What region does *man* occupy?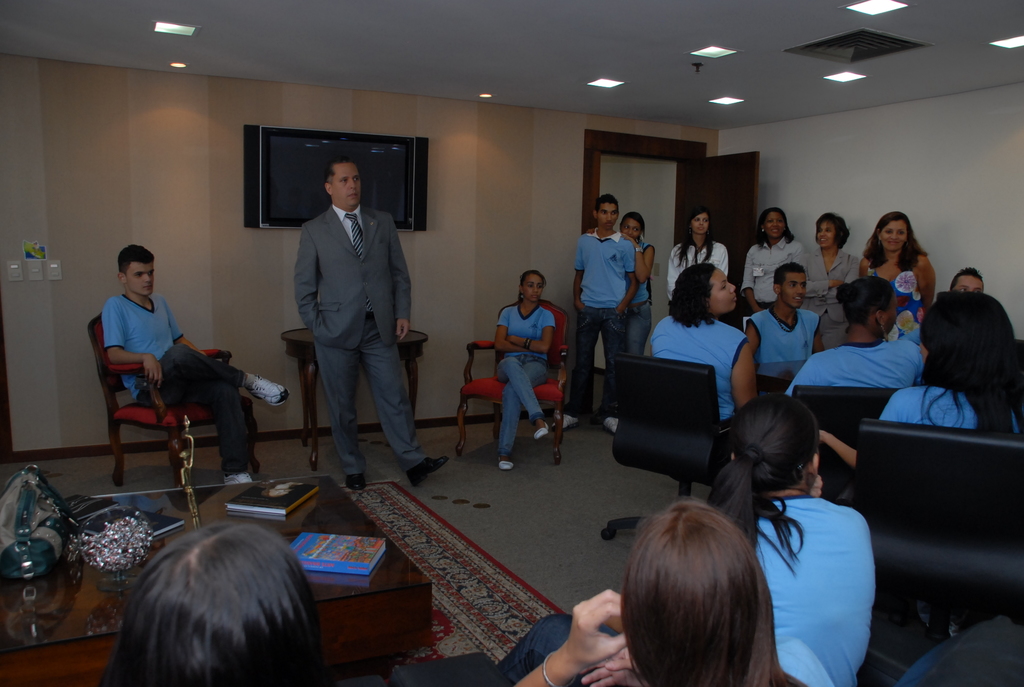
[left=294, top=154, right=450, bottom=493].
